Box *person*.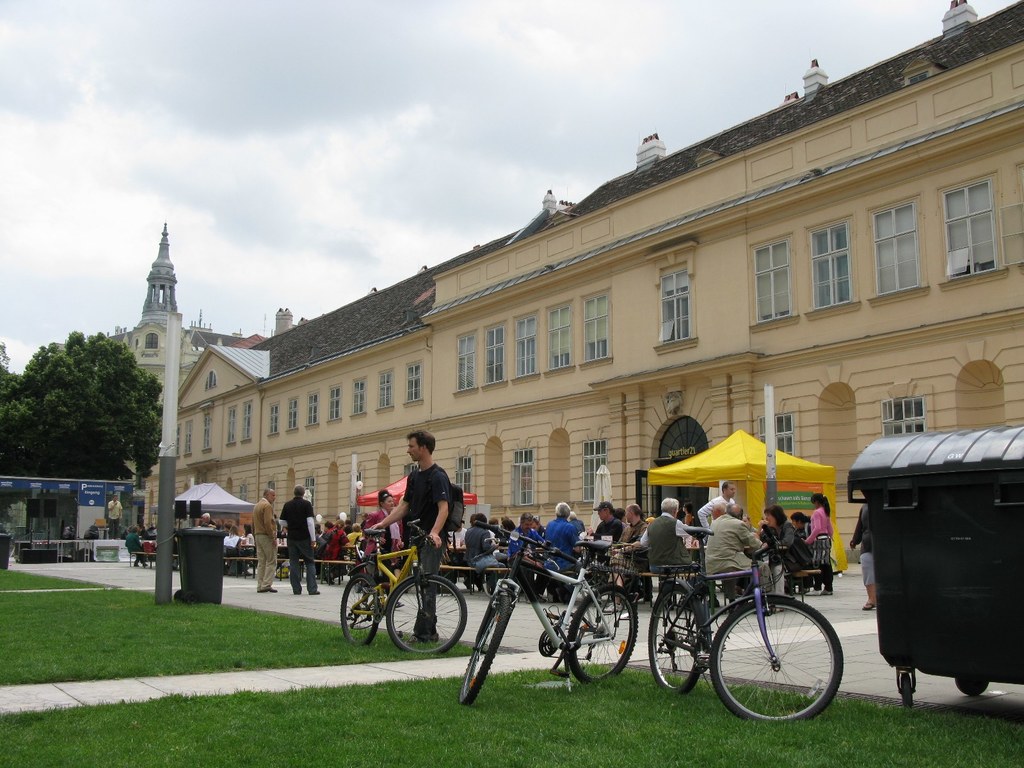
640:495:697:609.
